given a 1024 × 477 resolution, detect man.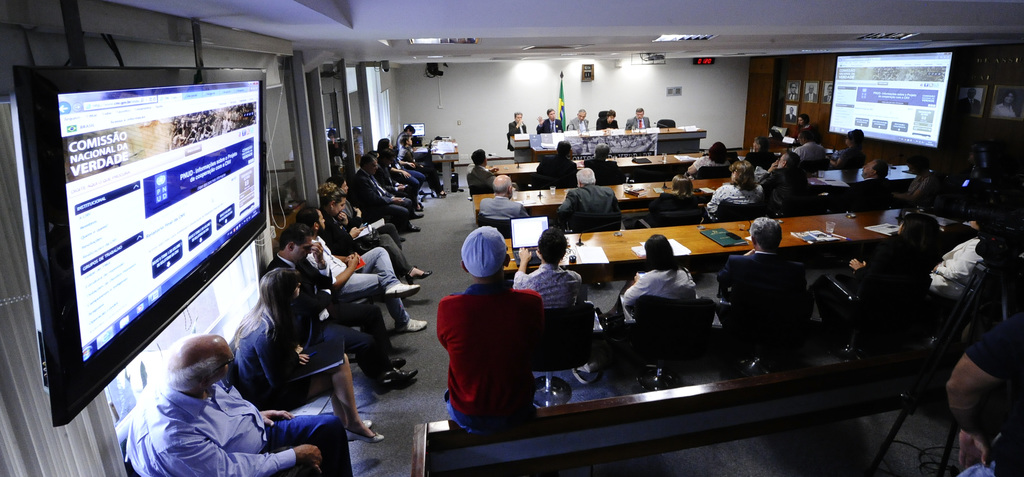
region(127, 332, 351, 476).
